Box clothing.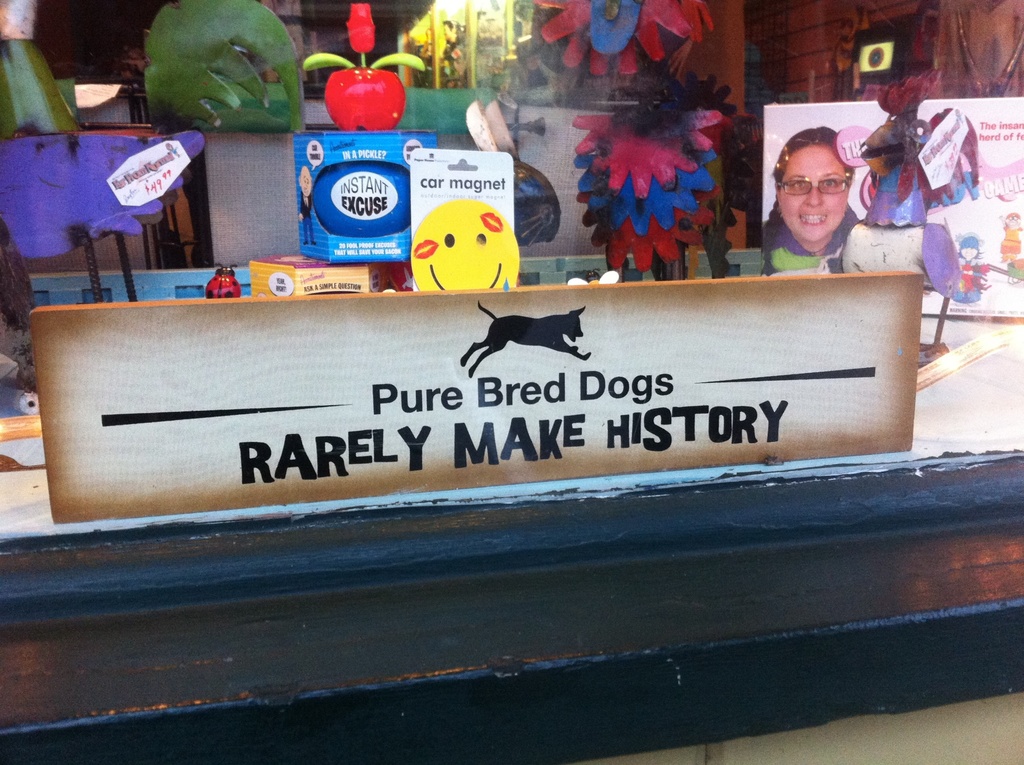
<region>762, 204, 861, 279</region>.
